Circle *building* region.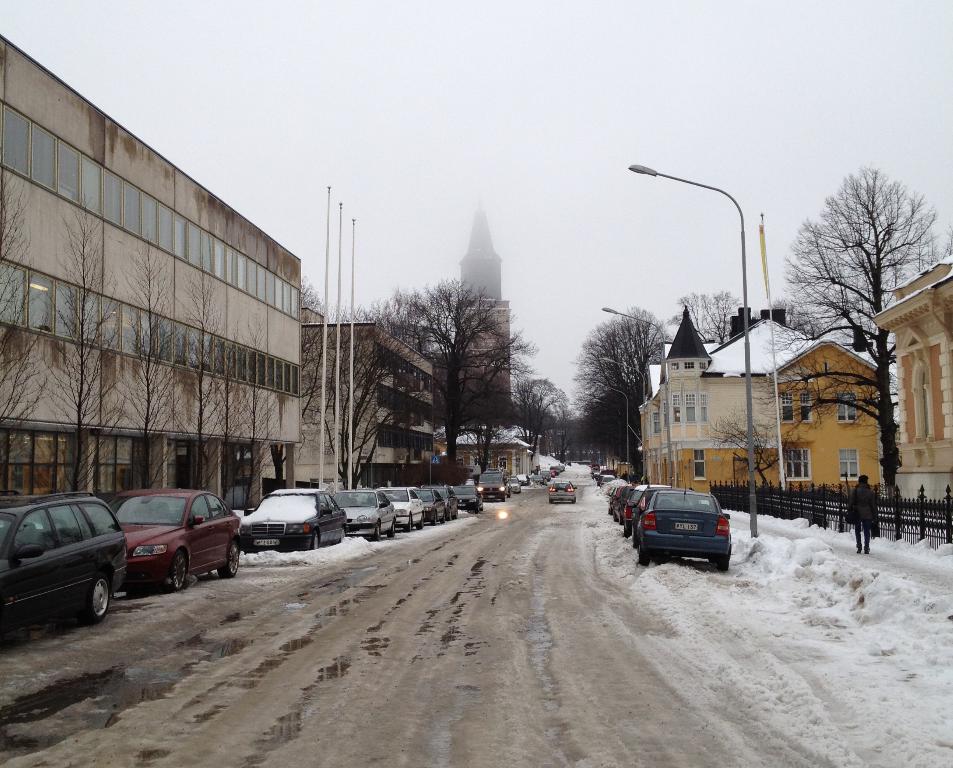
Region: <box>634,305,882,490</box>.
